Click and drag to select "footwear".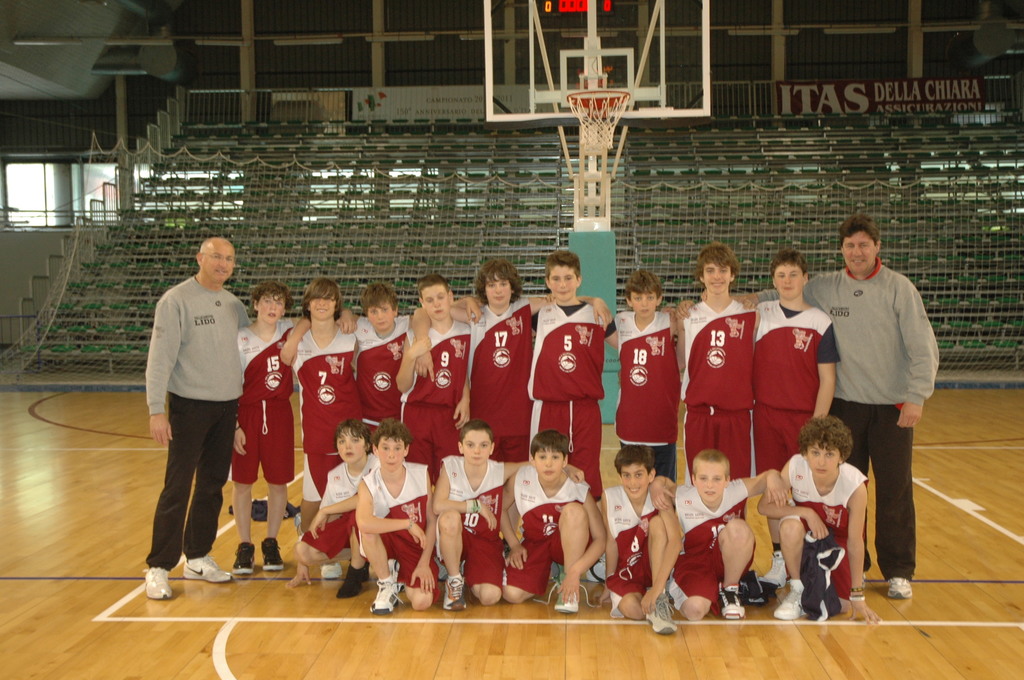
Selection: crop(888, 576, 911, 602).
